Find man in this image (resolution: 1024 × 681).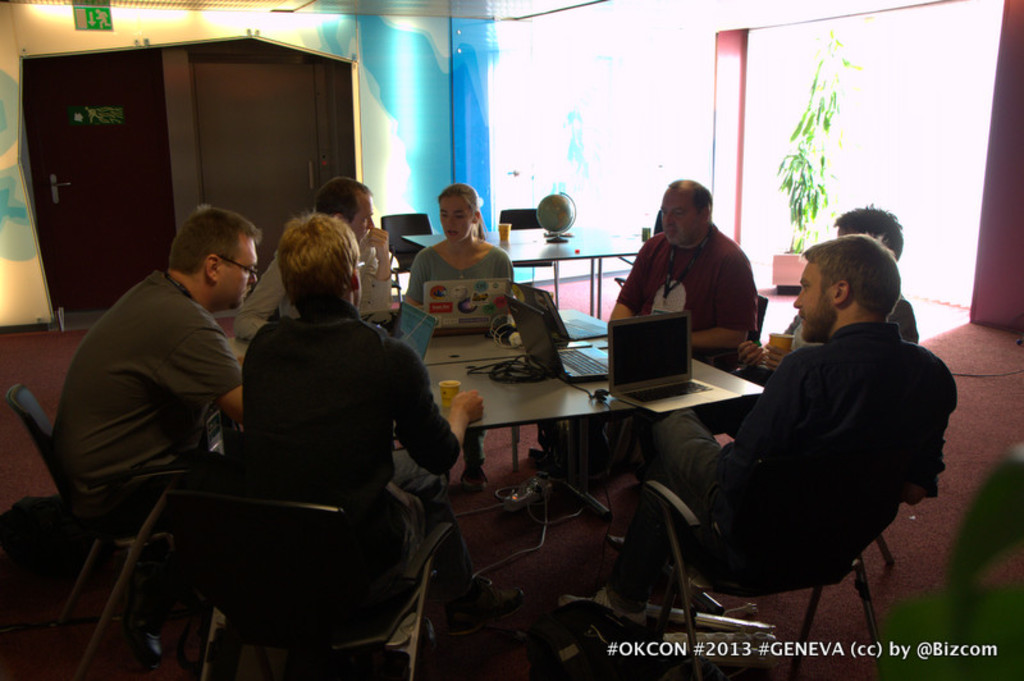
(x1=696, y1=219, x2=963, y2=604).
